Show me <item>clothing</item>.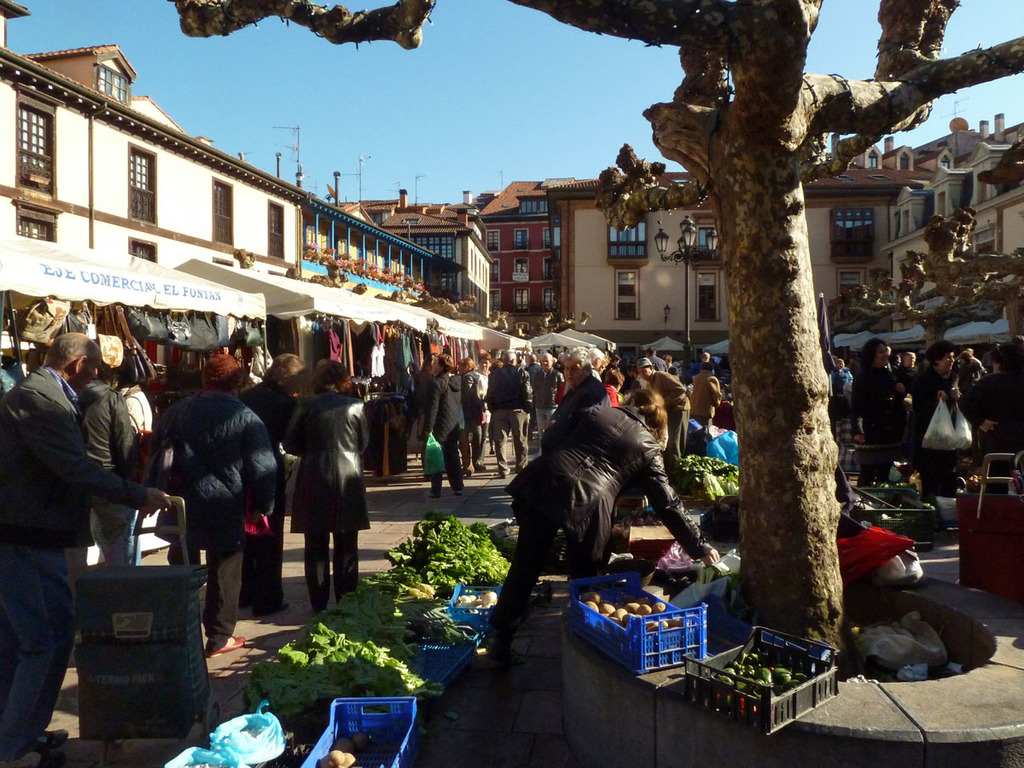
<item>clothing</item> is here: <bbox>525, 364, 541, 381</bbox>.
